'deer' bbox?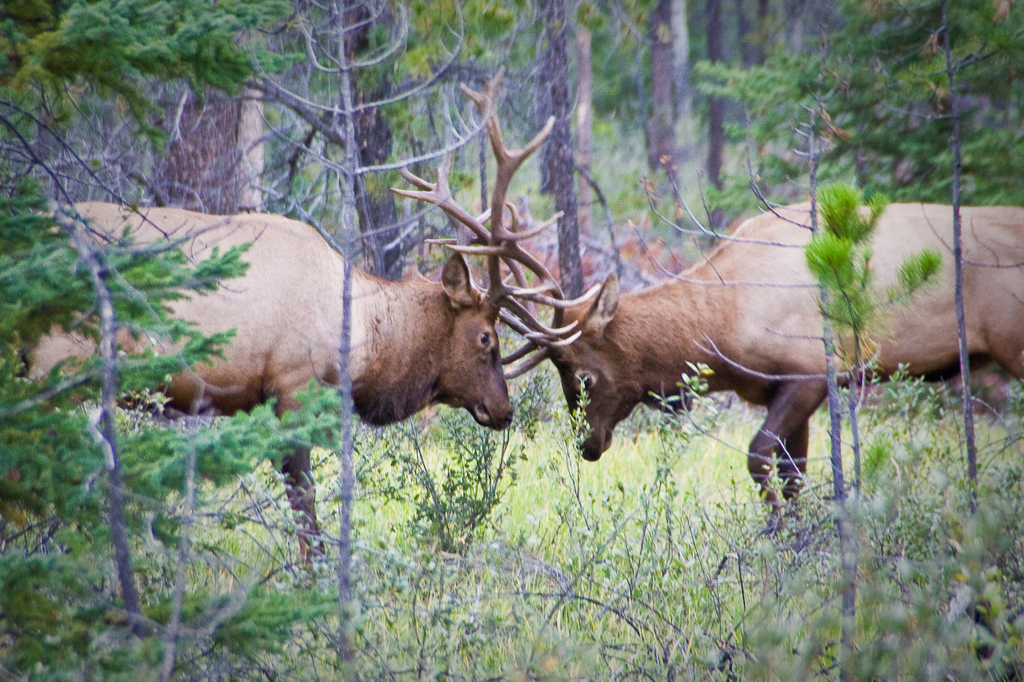
(x1=18, y1=68, x2=557, y2=571)
